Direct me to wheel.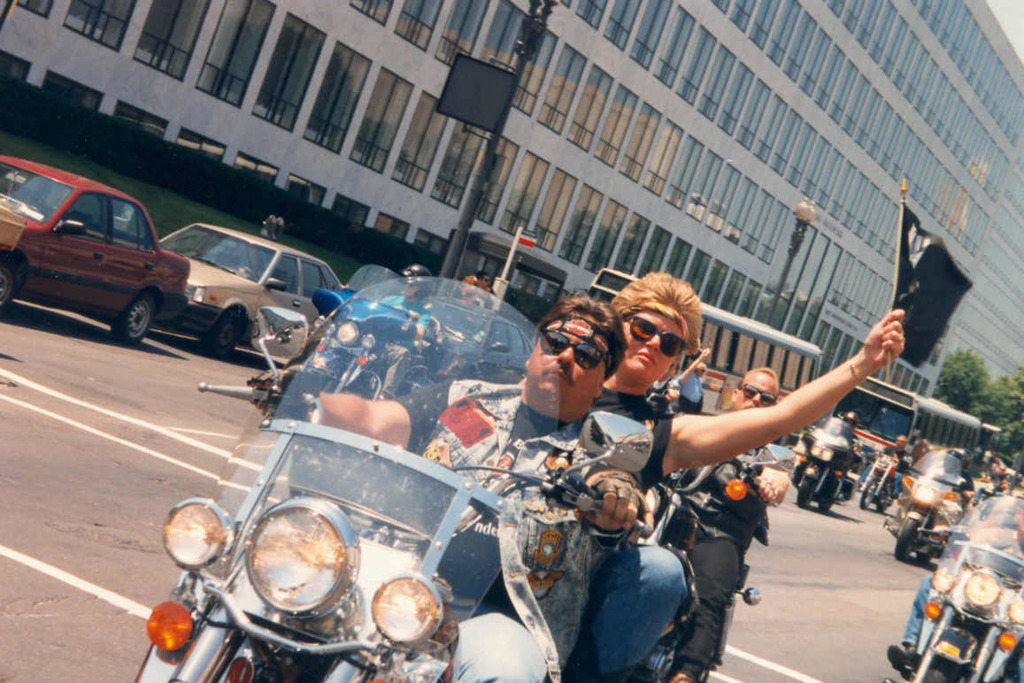
Direction: region(800, 463, 816, 509).
